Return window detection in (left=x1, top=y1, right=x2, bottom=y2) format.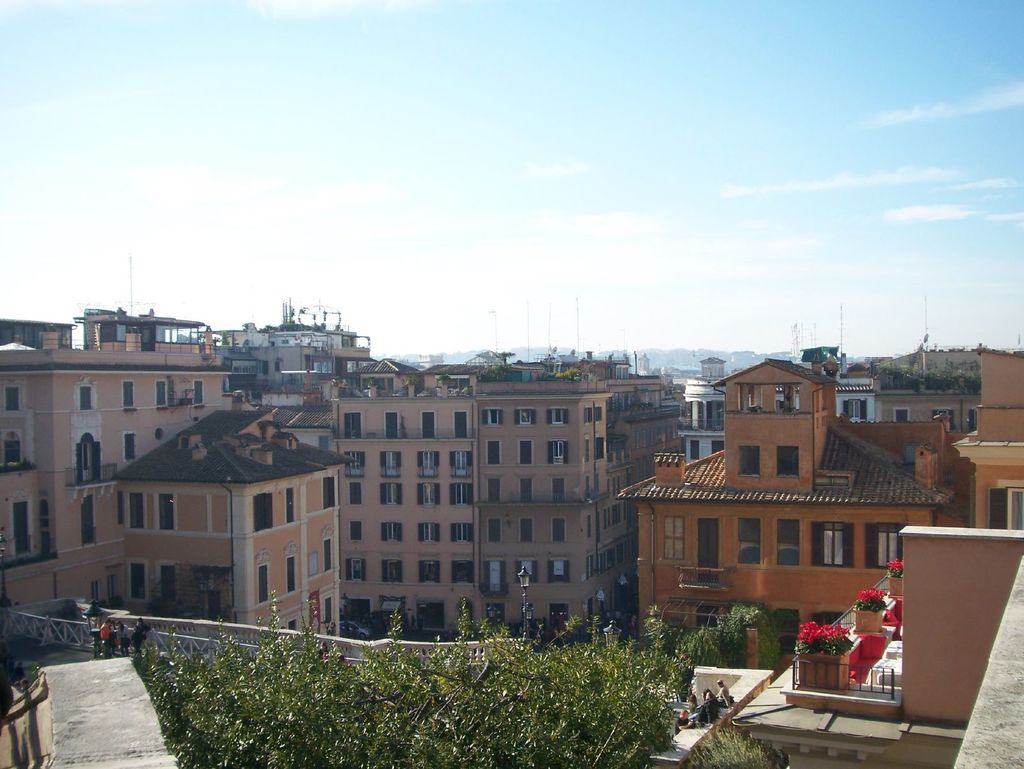
(left=419, top=519, right=441, bottom=543).
